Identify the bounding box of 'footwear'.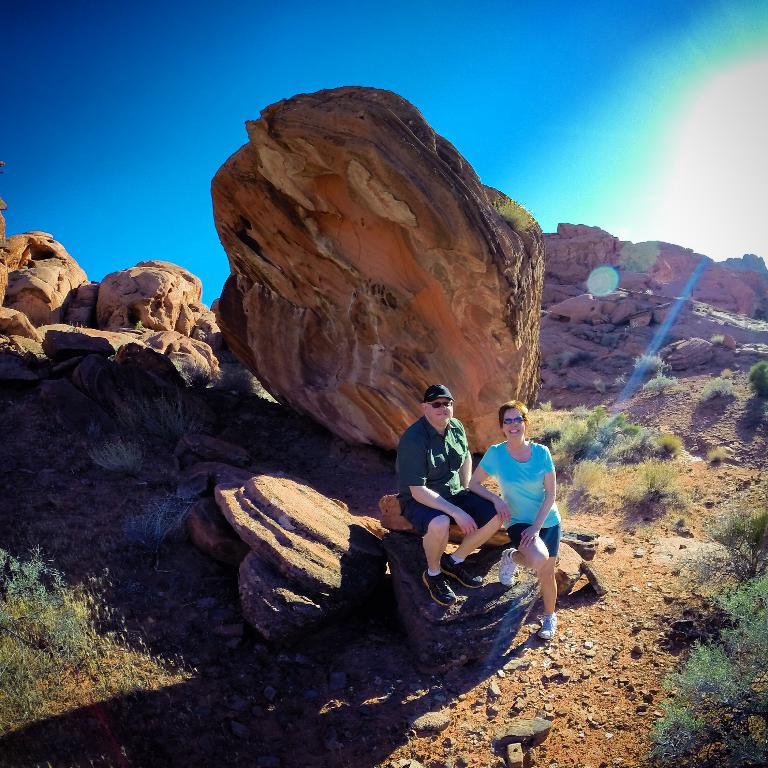
l=418, t=570, r=459, b=604.
